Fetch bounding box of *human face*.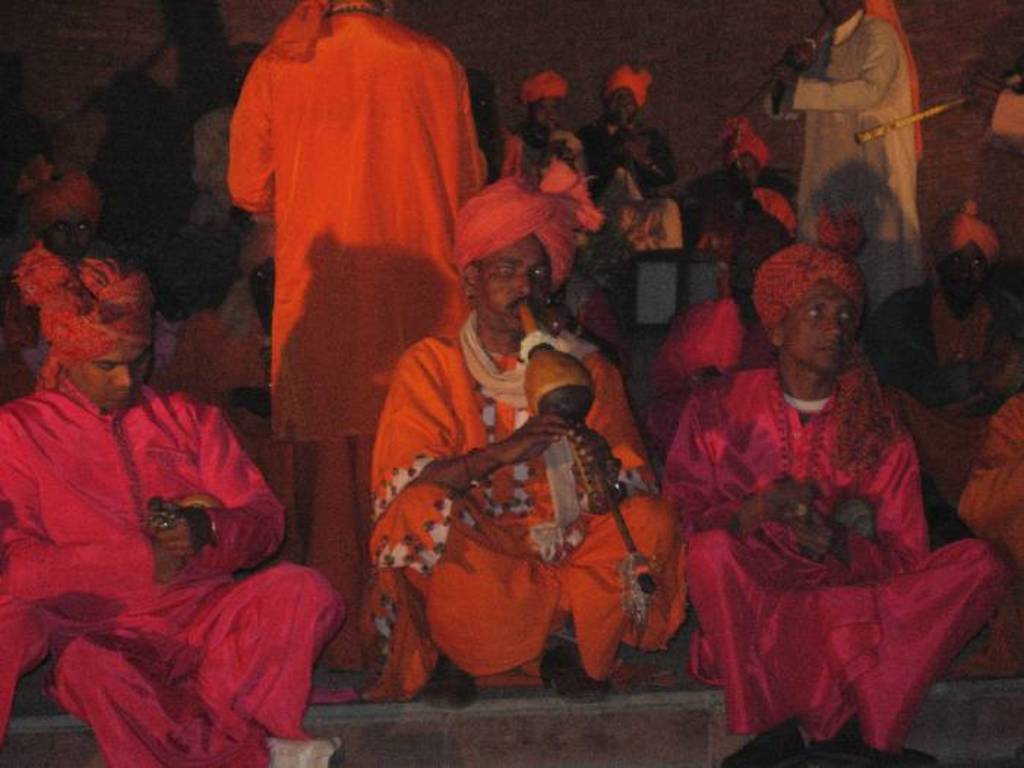
Bbox: region(76, 348, 151, 410).
